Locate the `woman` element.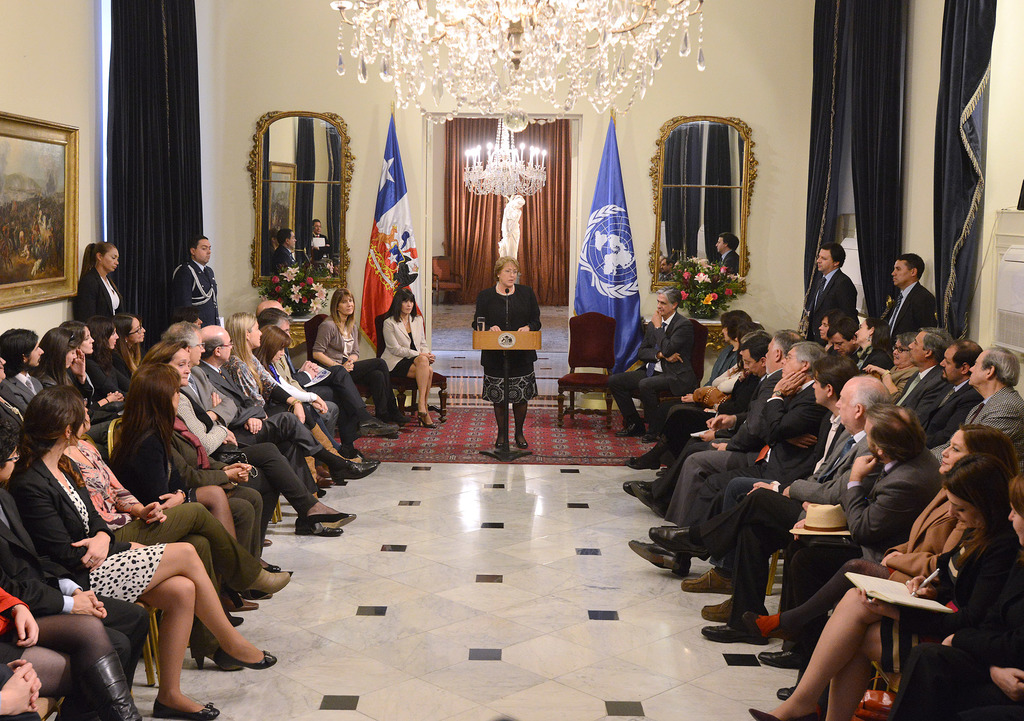
Element bbox: 748:451:1023:720.
